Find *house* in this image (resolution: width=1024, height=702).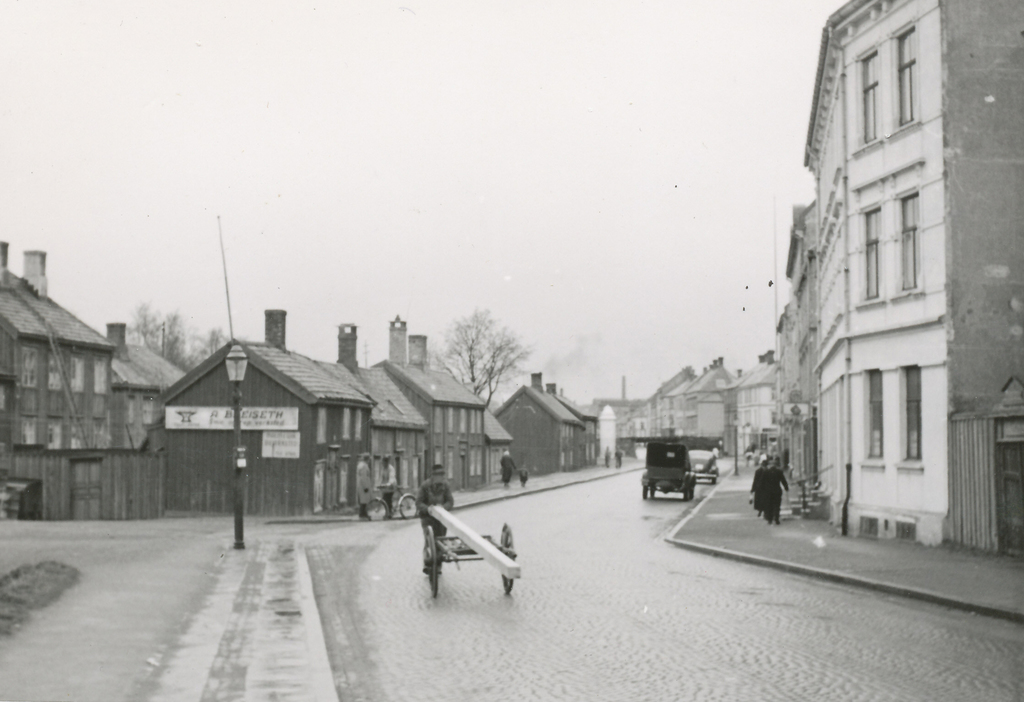
left=796, top=199, right=821, bottom=489.
